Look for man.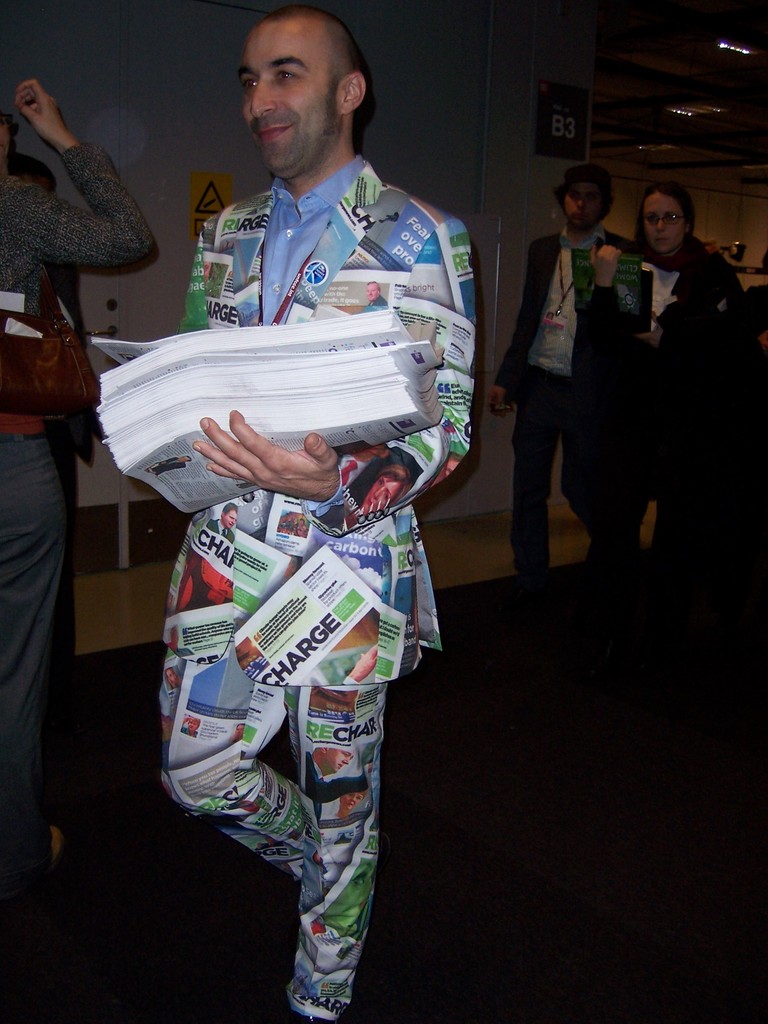
Found: pyautogui.locateOnScreen(360, 279, 389, 313).
